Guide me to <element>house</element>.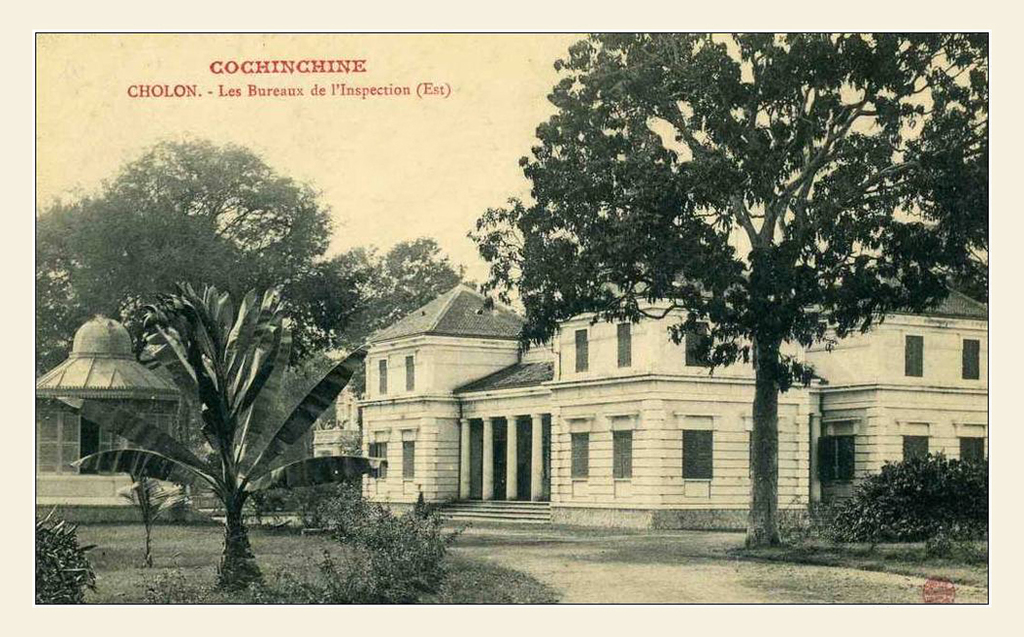
Guidance: l=26, t=307, r=188, b=497.
